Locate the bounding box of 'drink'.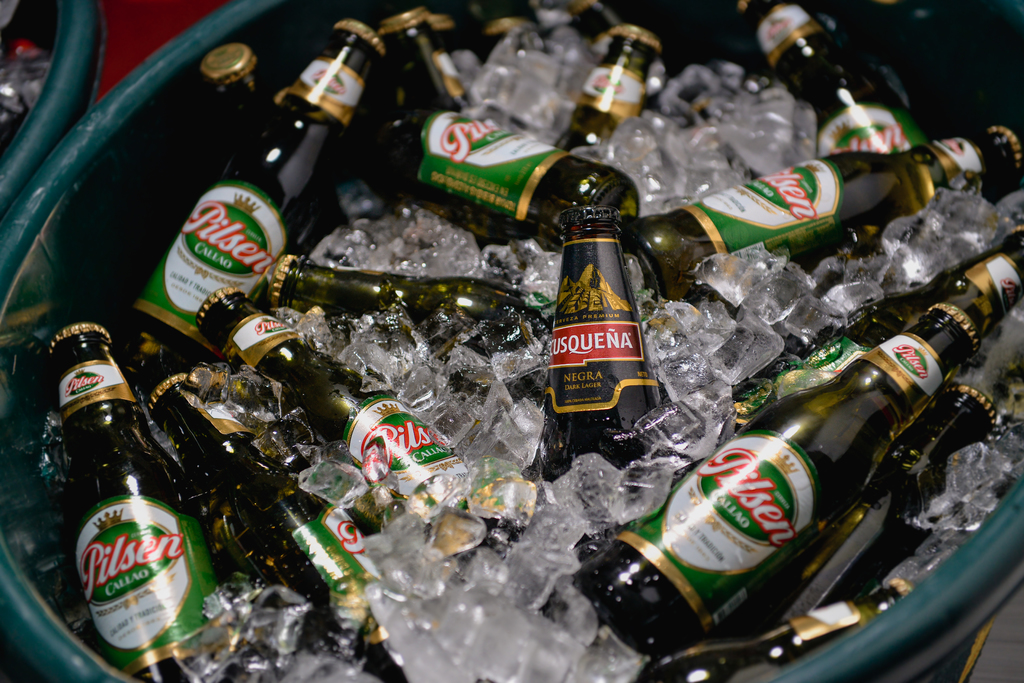
Bounding box: region(735, 234, 1023, 431).
